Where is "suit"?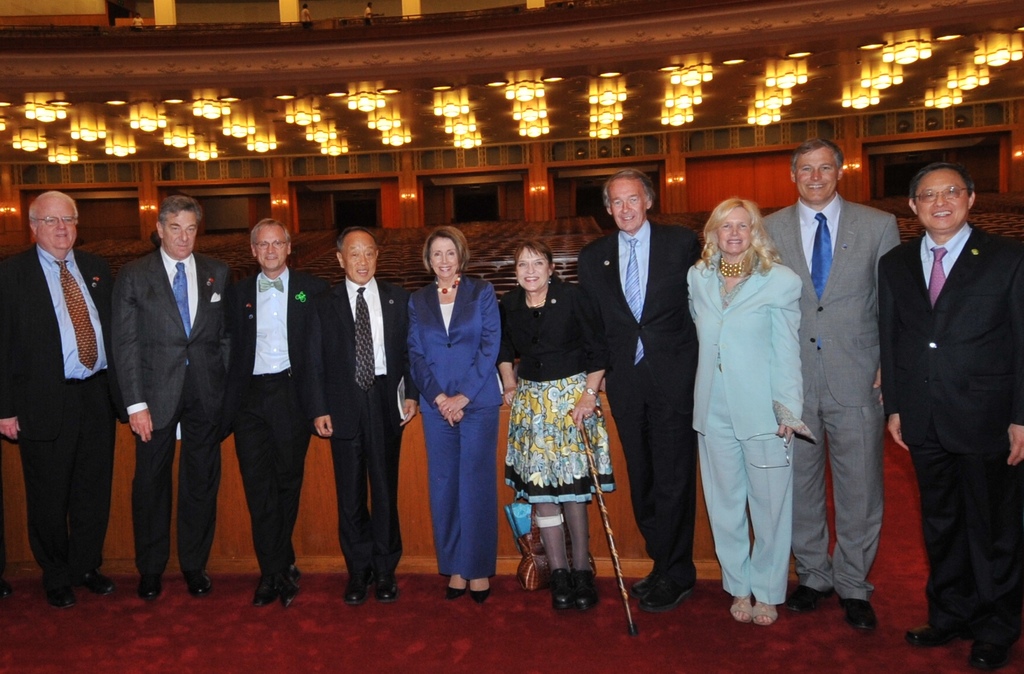
(x1=758, y1=191, x2=903, y2=602).
